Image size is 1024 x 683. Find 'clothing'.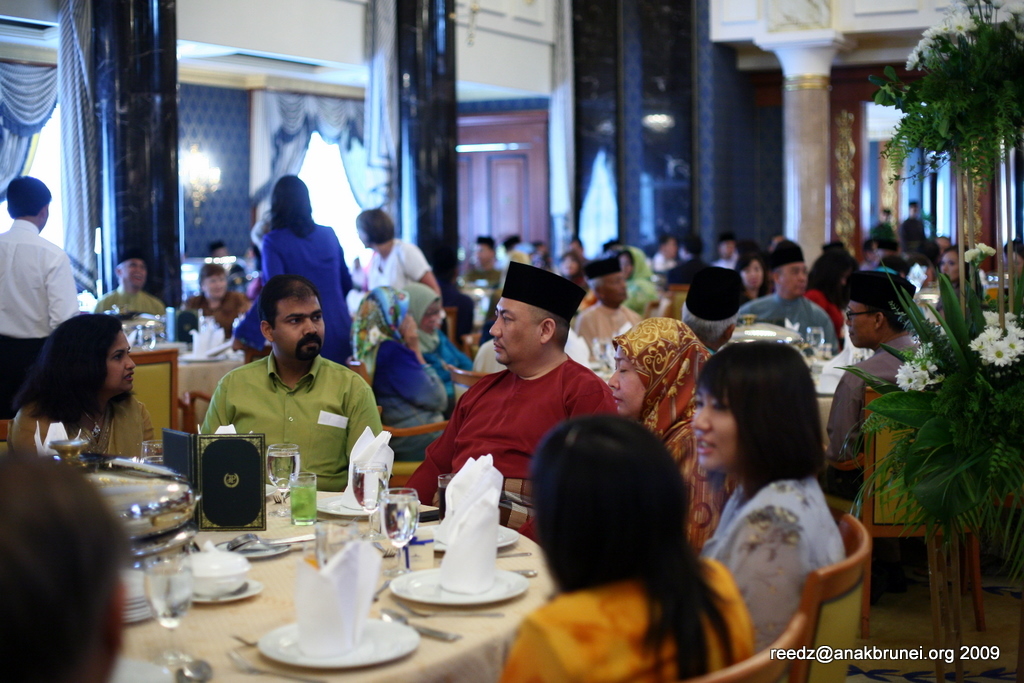
<region>700, 476, 848, 658</region>.
